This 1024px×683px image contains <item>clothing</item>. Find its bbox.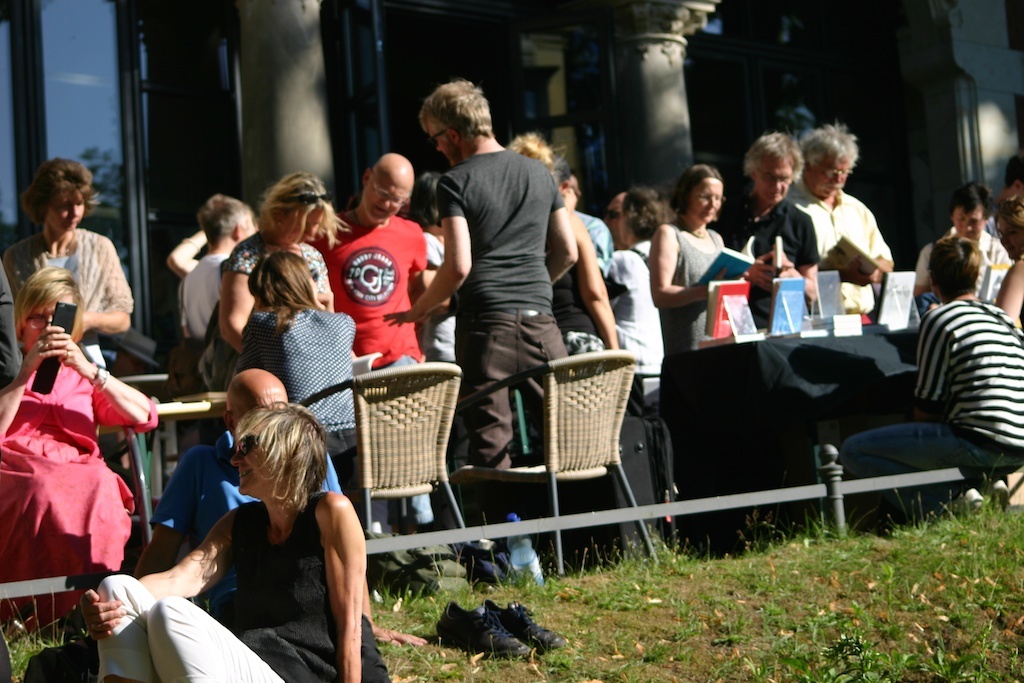
BBox(838, 292, 1023, 503).
